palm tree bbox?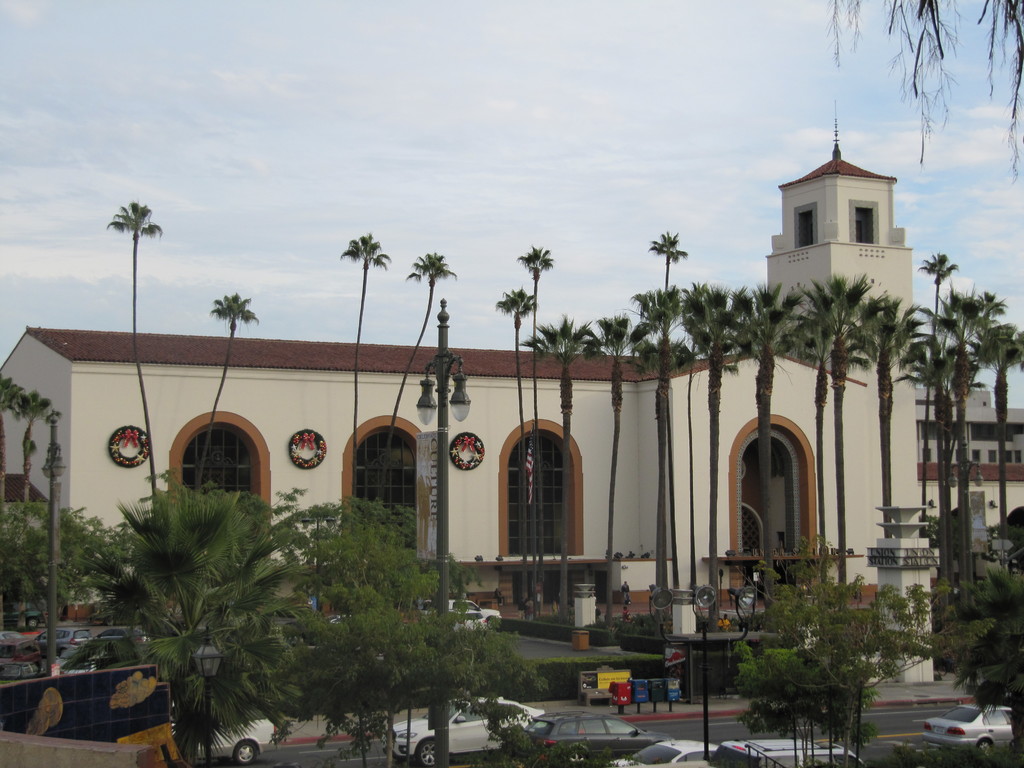
198/292/243/486
